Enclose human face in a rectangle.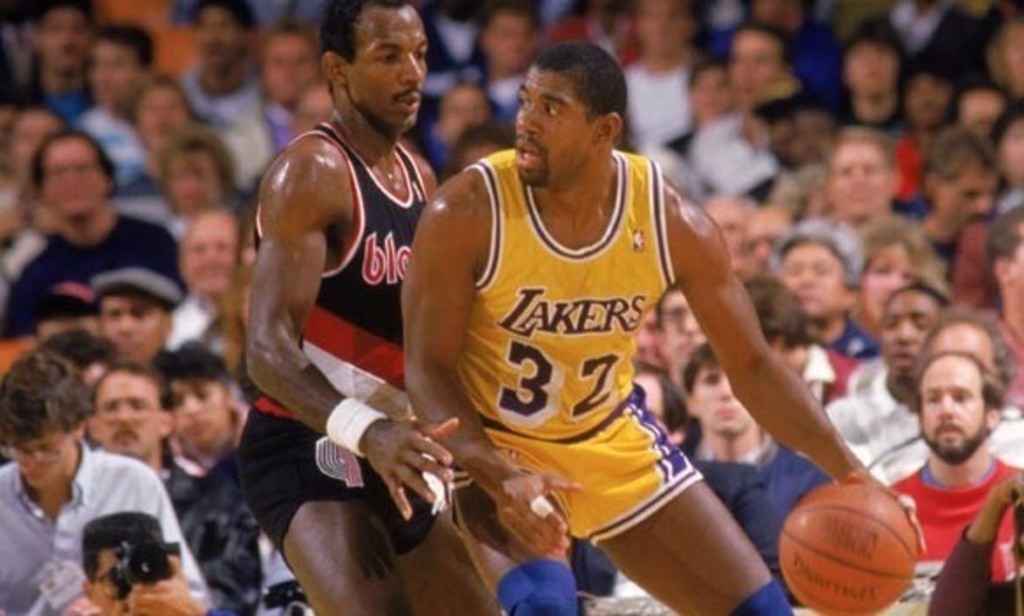
97:292:174:364.
